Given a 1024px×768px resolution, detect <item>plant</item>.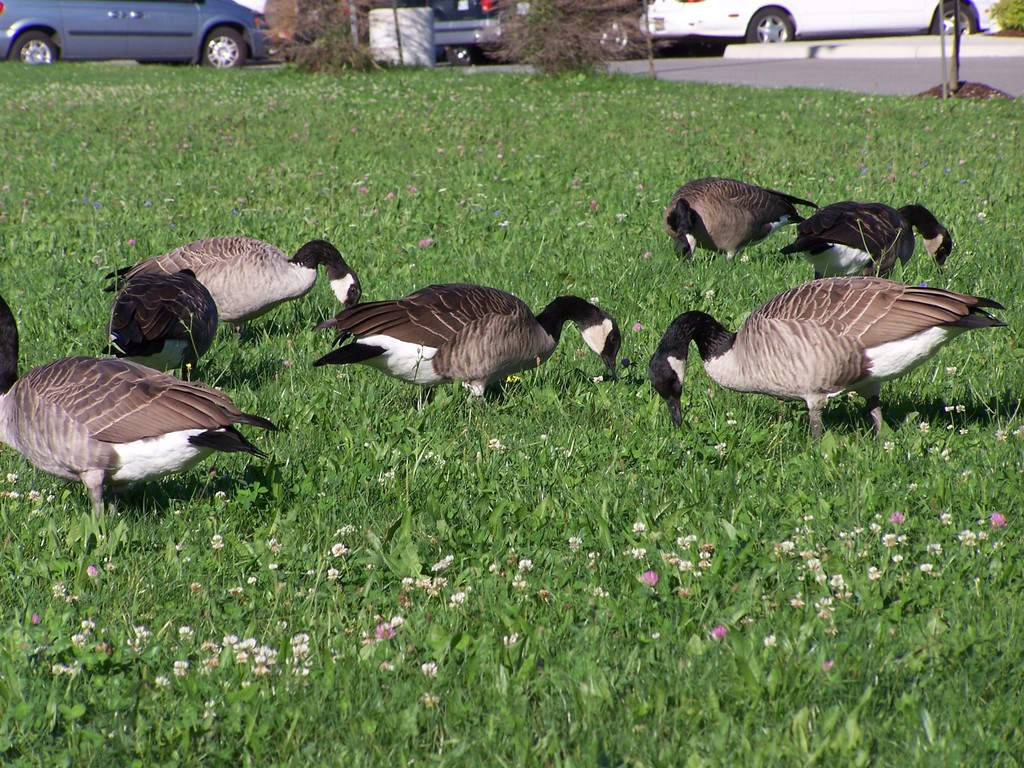
bbox=(480, 0, 662, 74).
